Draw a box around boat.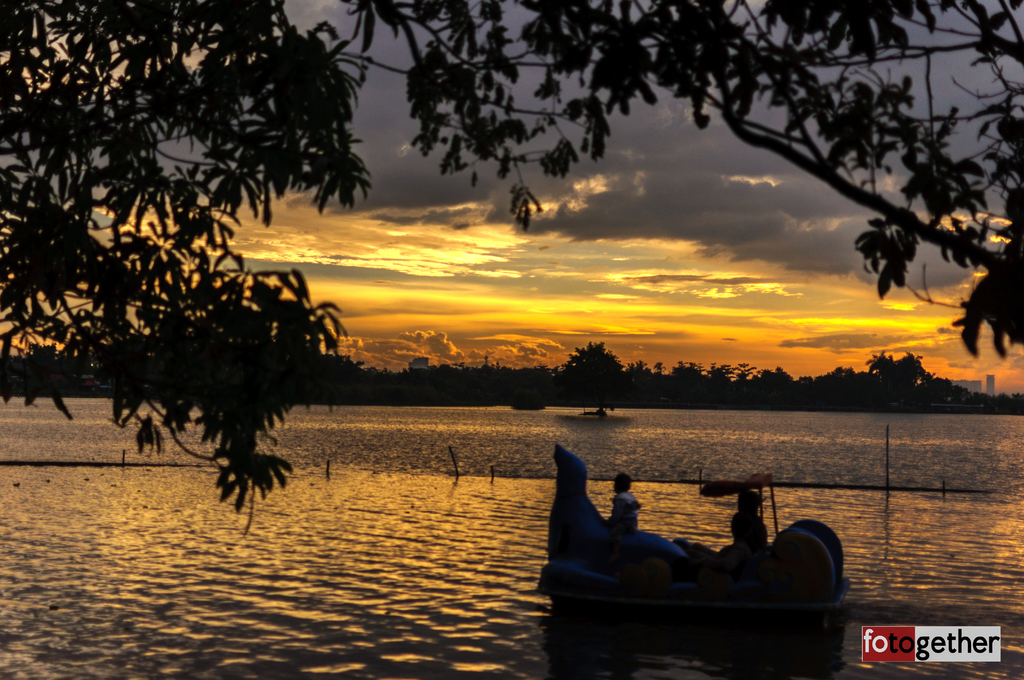
554/457/878/640.
